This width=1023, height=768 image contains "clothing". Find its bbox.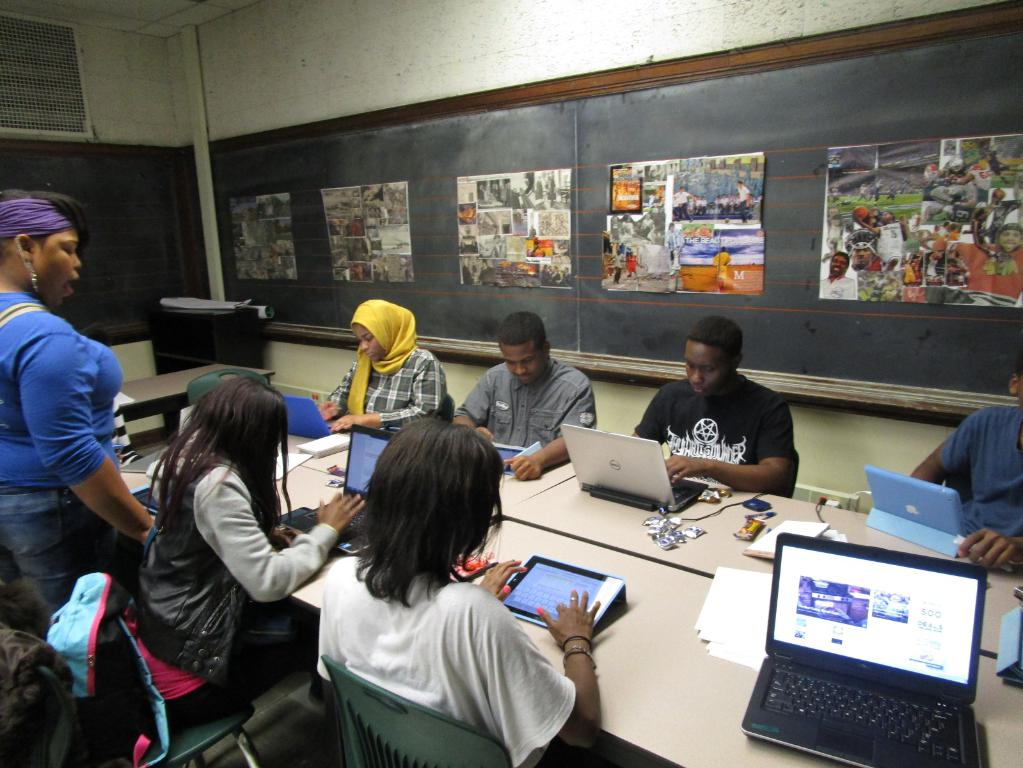
BBox(949, 166, 974, 204).
